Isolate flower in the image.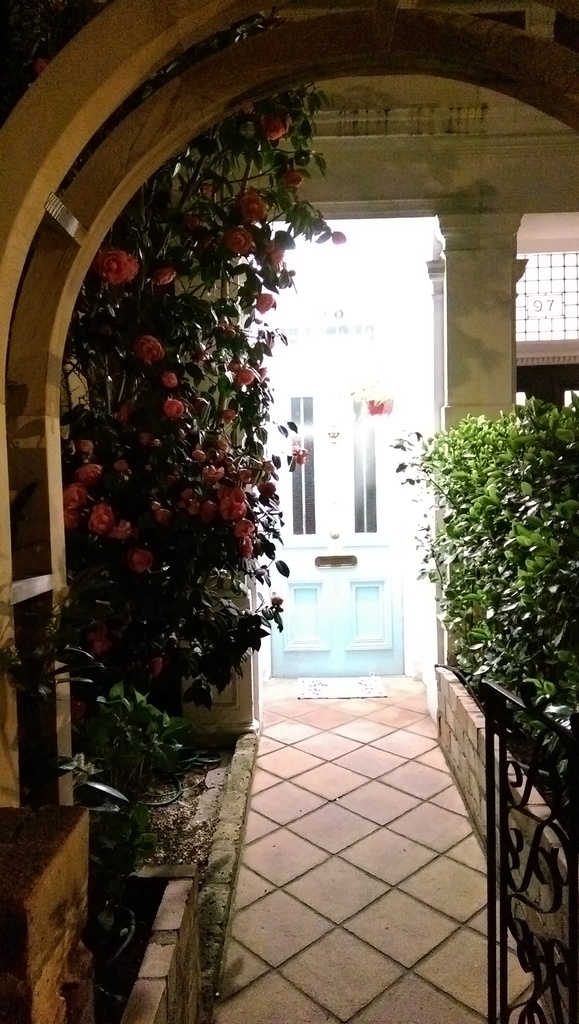
Isolated region: crop(332, 228, 348, 244).
